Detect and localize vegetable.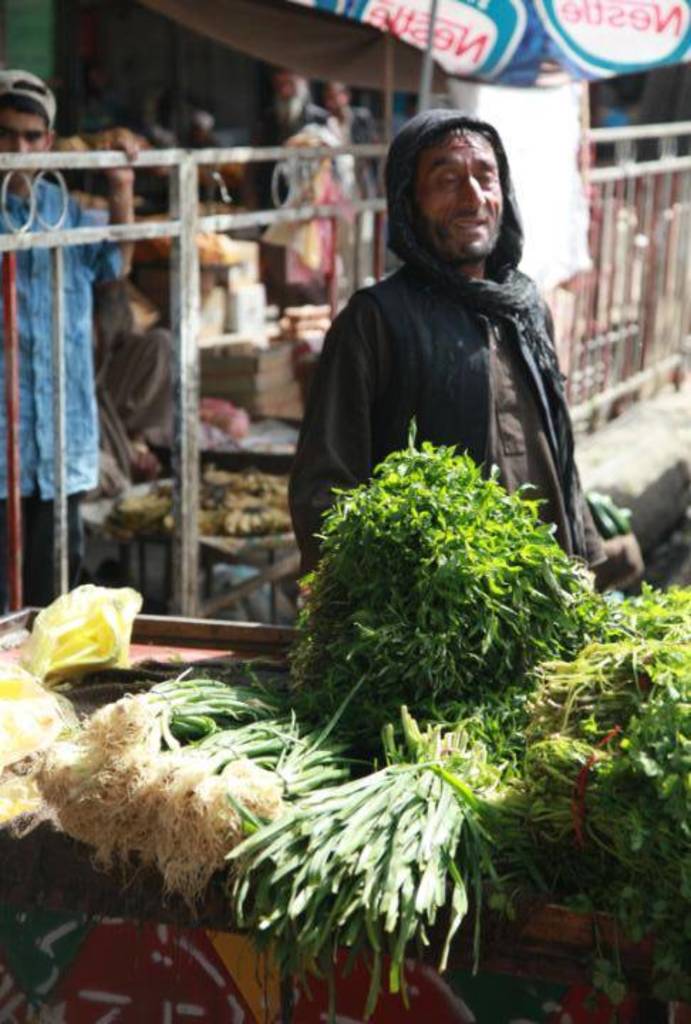
Localized at <bbox>0, 567, 690, 1013</bbox>.
